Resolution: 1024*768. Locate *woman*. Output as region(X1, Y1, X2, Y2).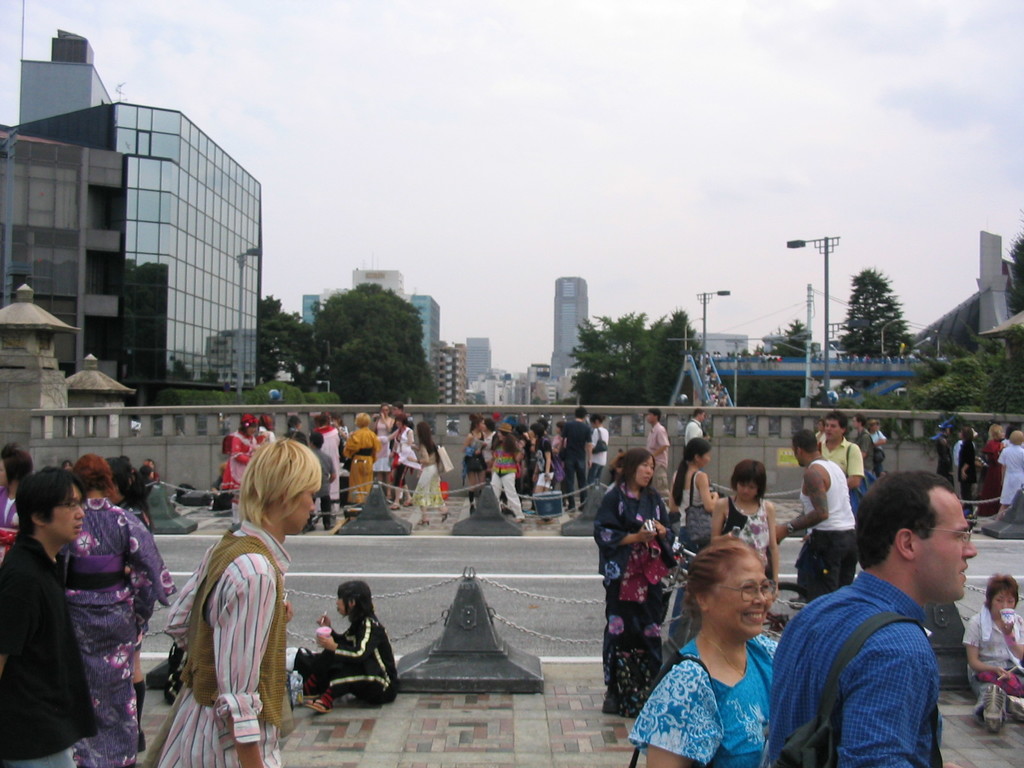
region(582, 413, 609, 492).
